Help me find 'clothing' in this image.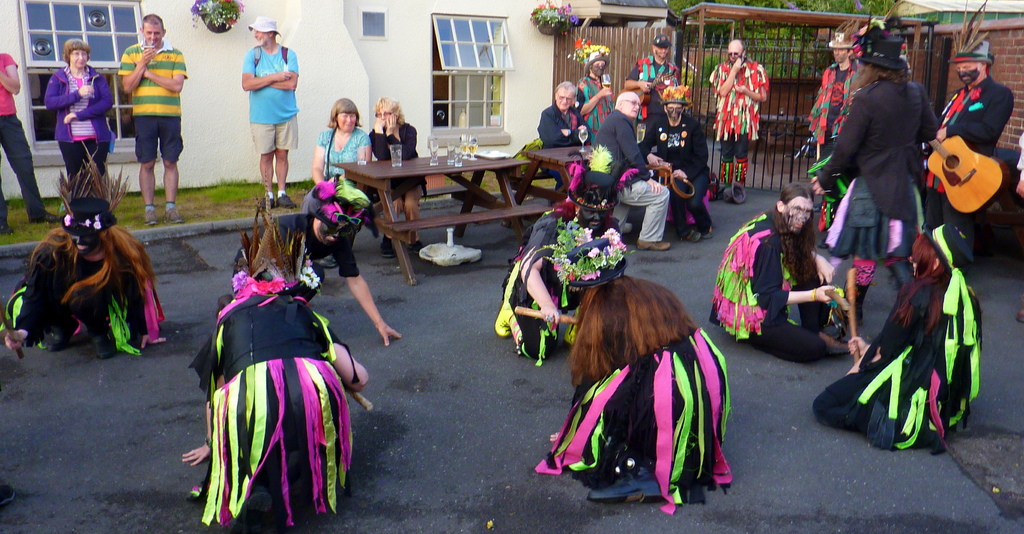
Found it: [left=234, top=208, right=365, bottom=305].
